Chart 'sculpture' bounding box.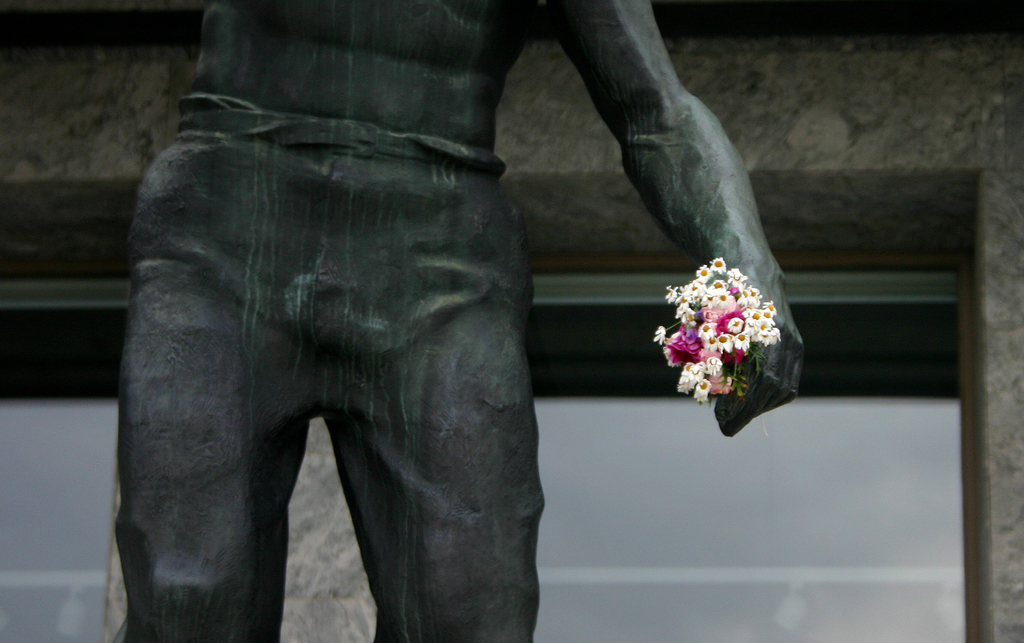
Charted: box=[83, 22, 739, 623].
